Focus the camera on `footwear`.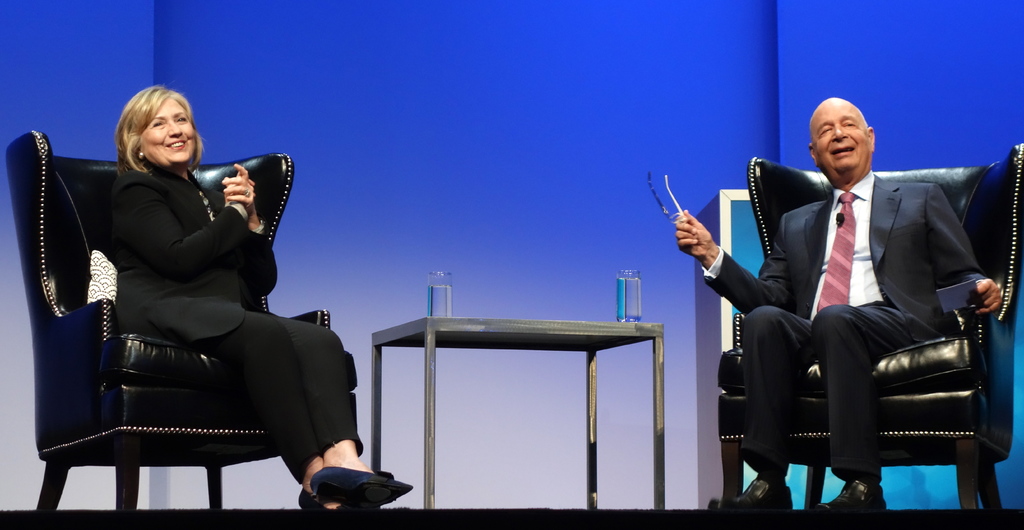
Focus region: bbox=[707, 476, 795, 512].
